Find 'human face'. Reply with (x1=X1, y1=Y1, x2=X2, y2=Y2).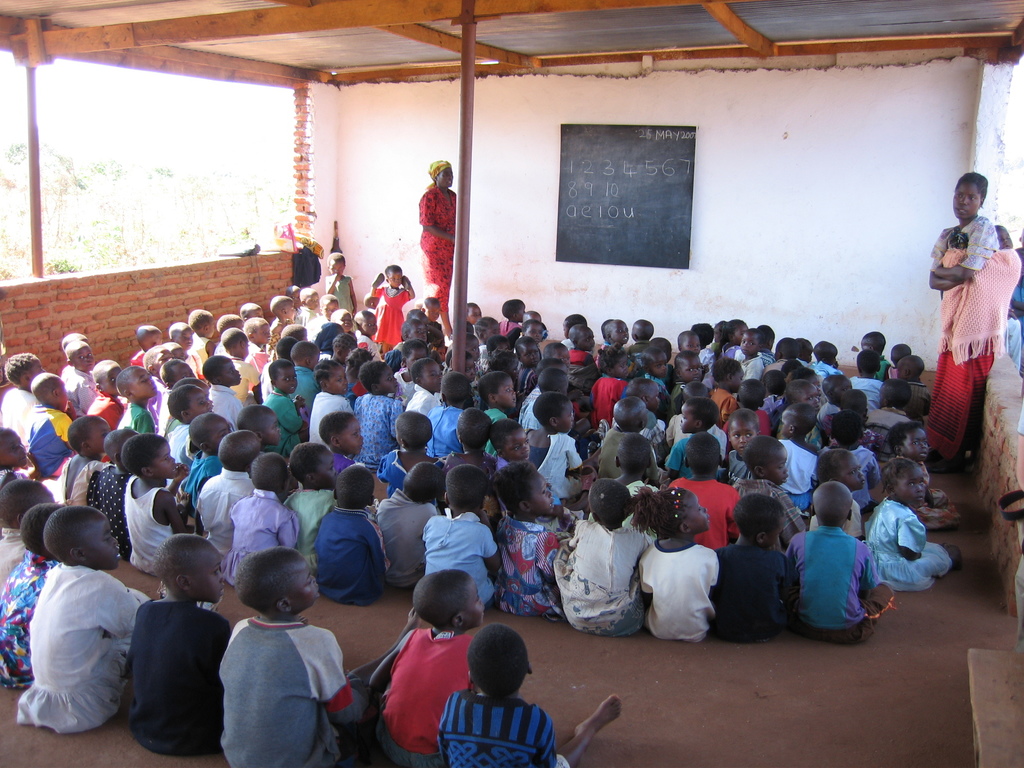
(x1=904, y1=421, x2=929, y2=463).
